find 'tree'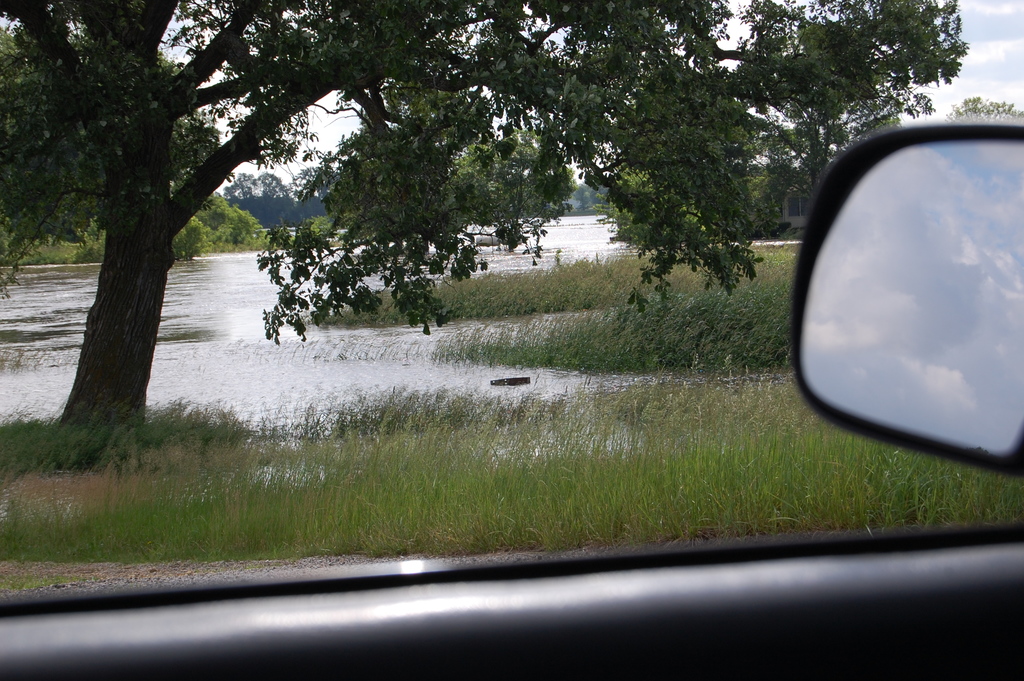
<bbox>0, 26, 230, 247</bbox>
